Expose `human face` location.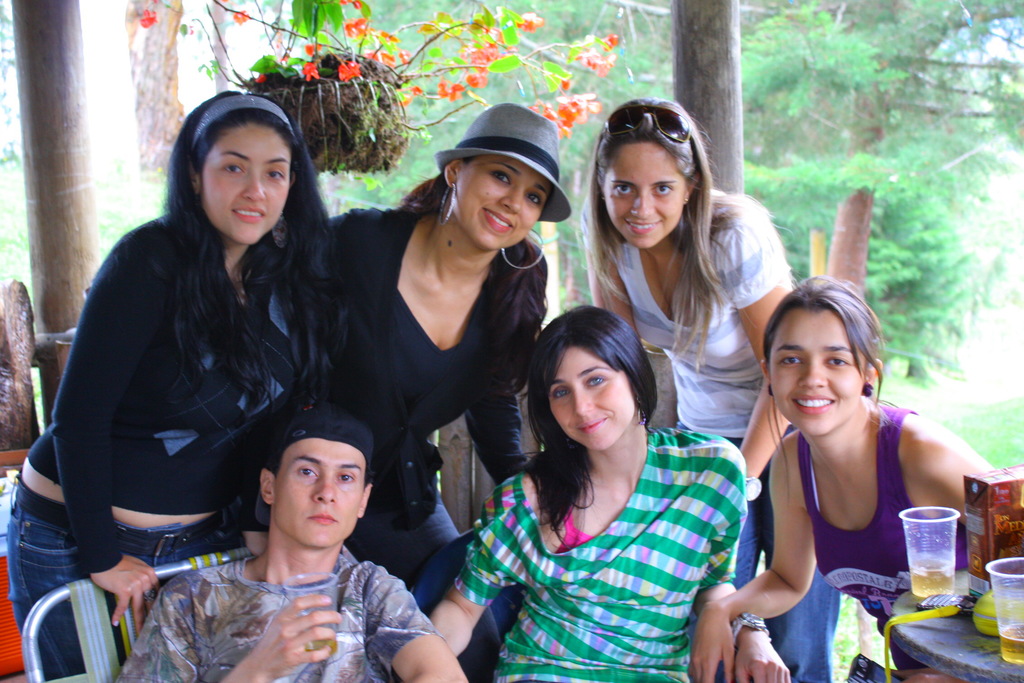
Exposed at crop(275, 443, 363, 552).
